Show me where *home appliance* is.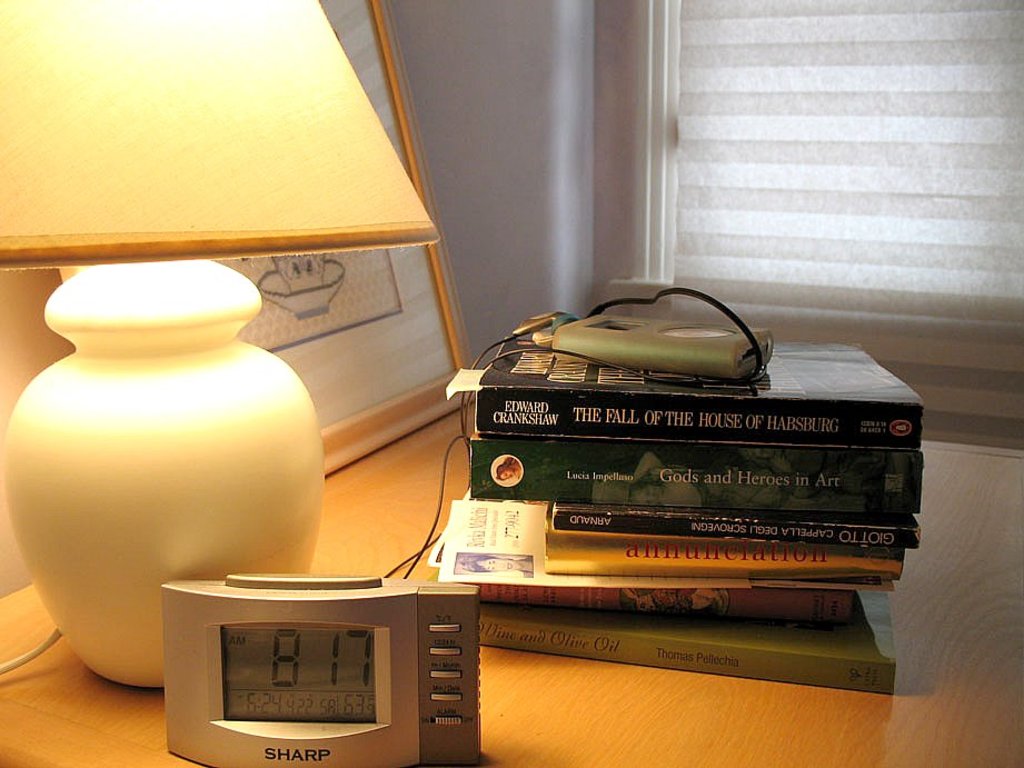
*home appliance* is at {"x1": 126, "y1": 558, "x2": 475, "y2": 752}.
